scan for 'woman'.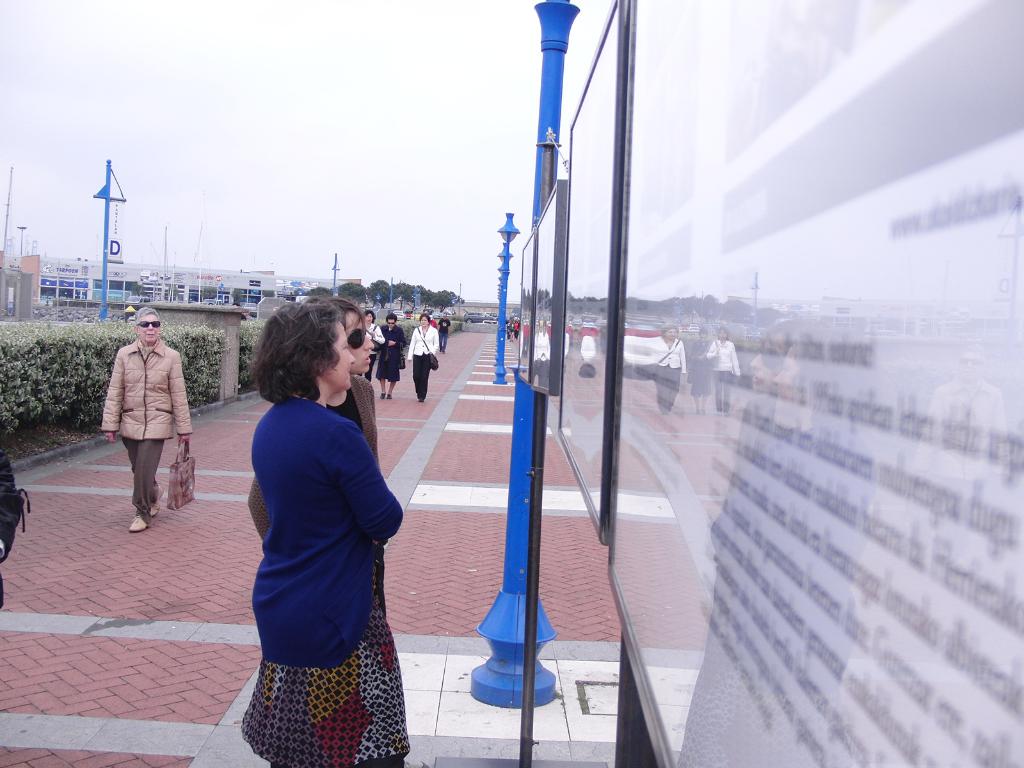
Scan result: bbox=(375, 312, 403, 397).
